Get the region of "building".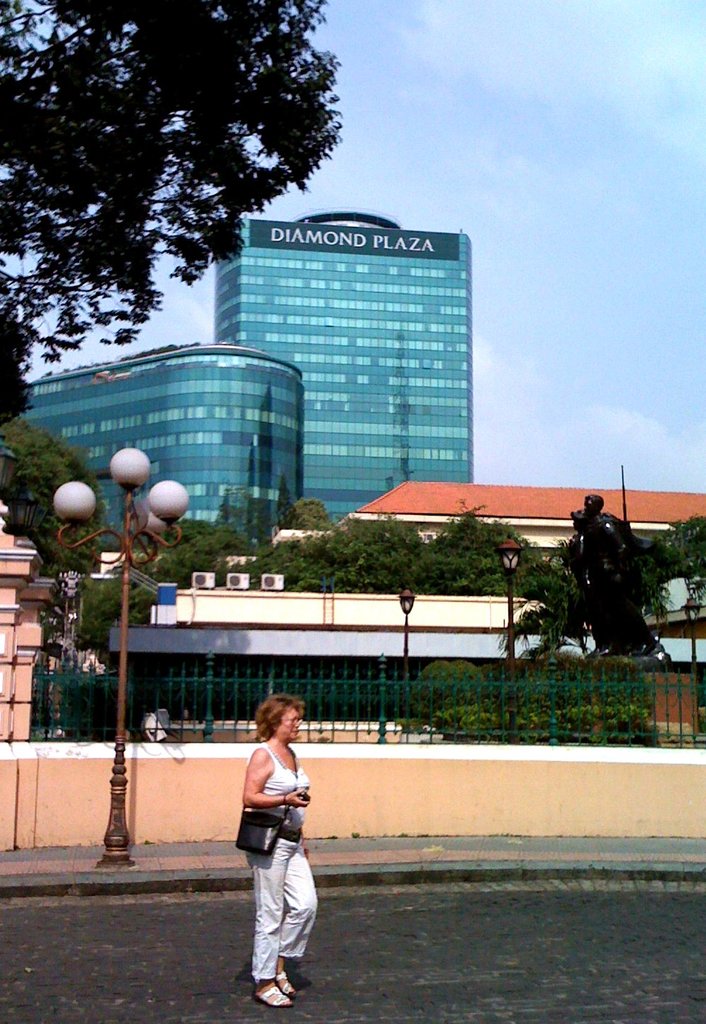
(174, 590, 587, 636).
